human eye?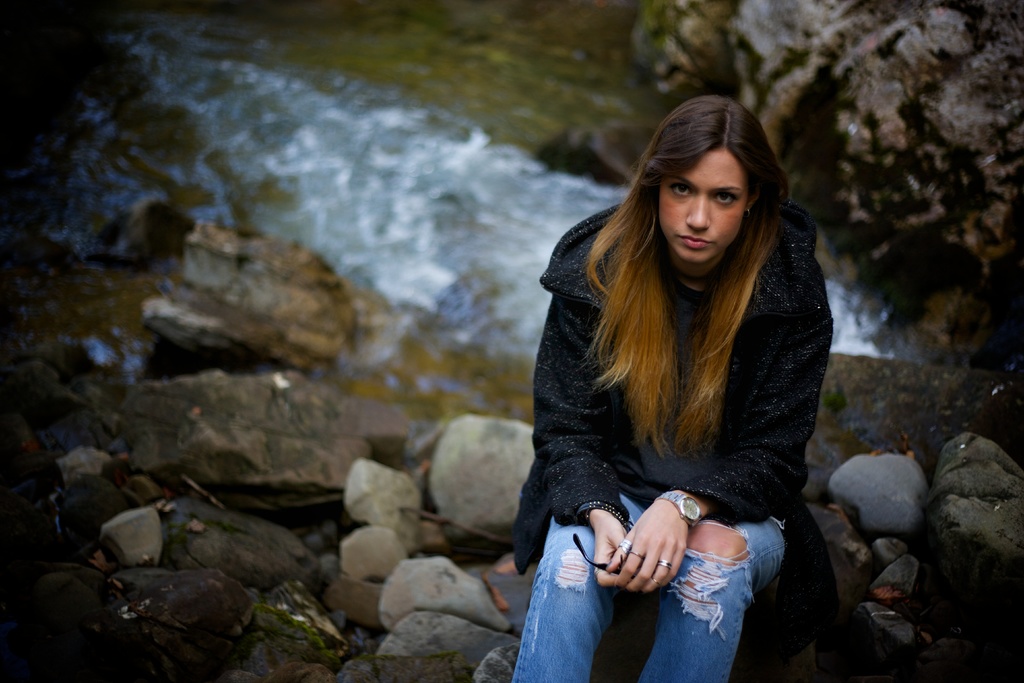
<region>707, 188, 746, 211</region>
